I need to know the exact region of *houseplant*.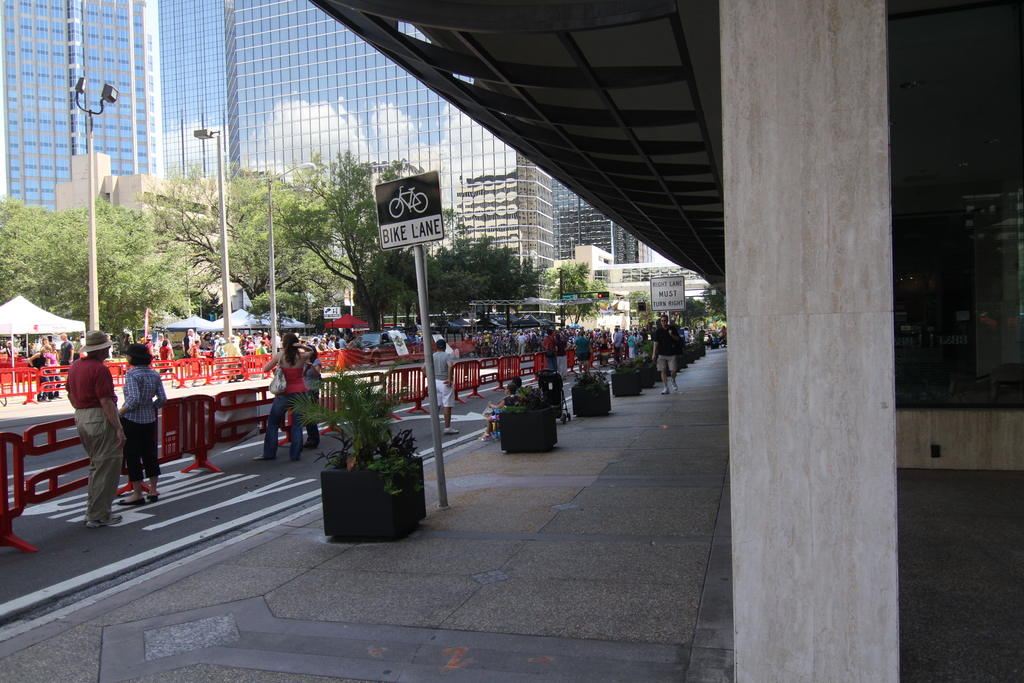
Region: 498,378,561,452.
